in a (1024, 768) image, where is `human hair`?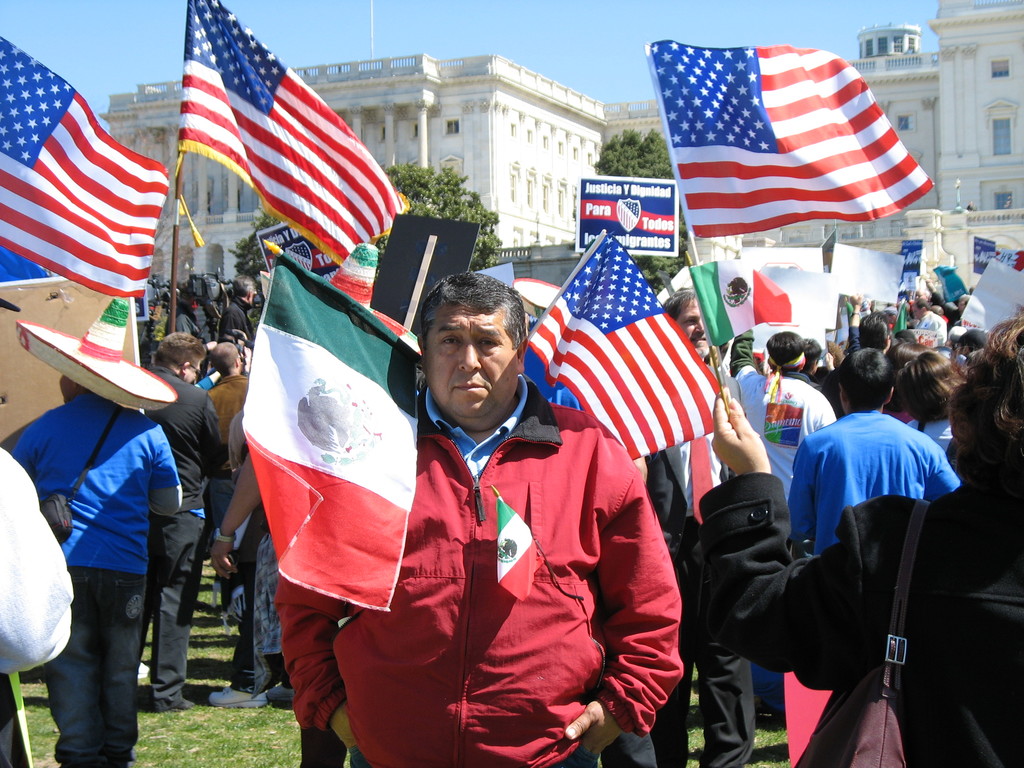
<box>231,275,255,294</box>.
